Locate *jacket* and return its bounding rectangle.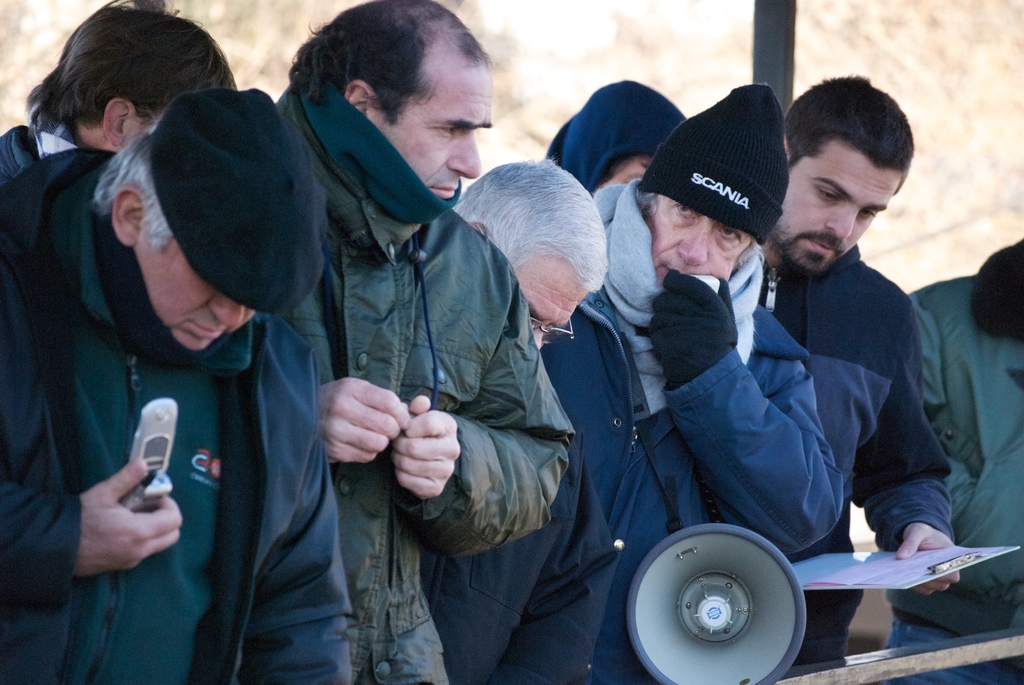
{"left": 748, "top": 242, "right": 955, "bottom": 641}.
